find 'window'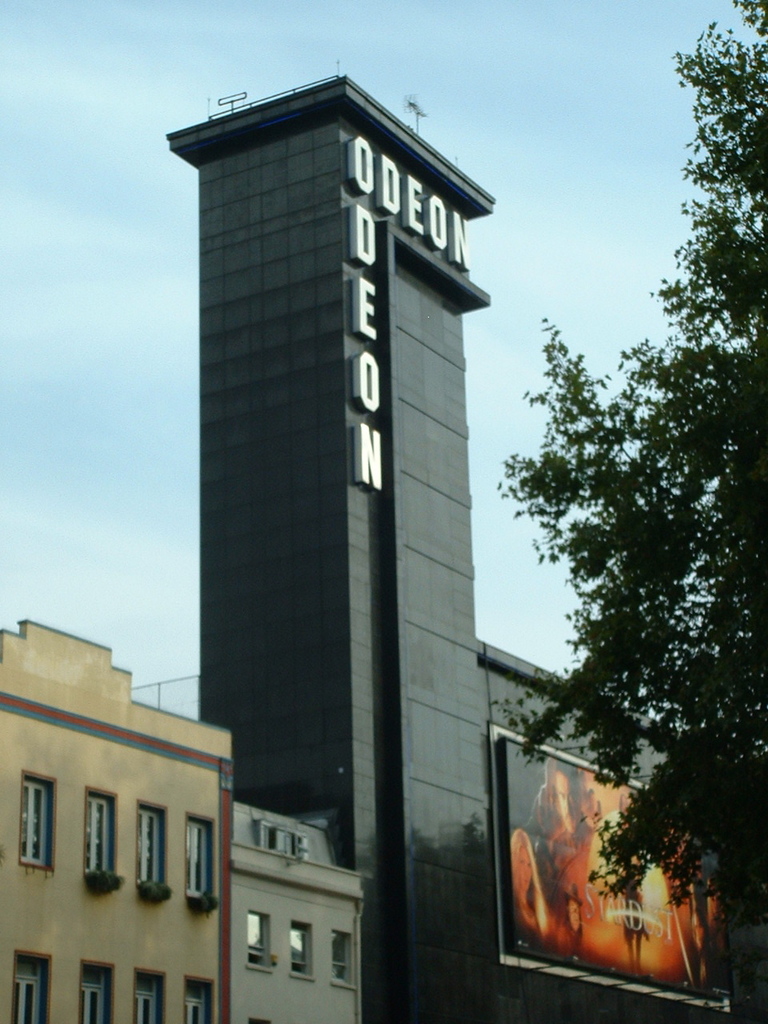
box=[138, 970, 165, 1023]
